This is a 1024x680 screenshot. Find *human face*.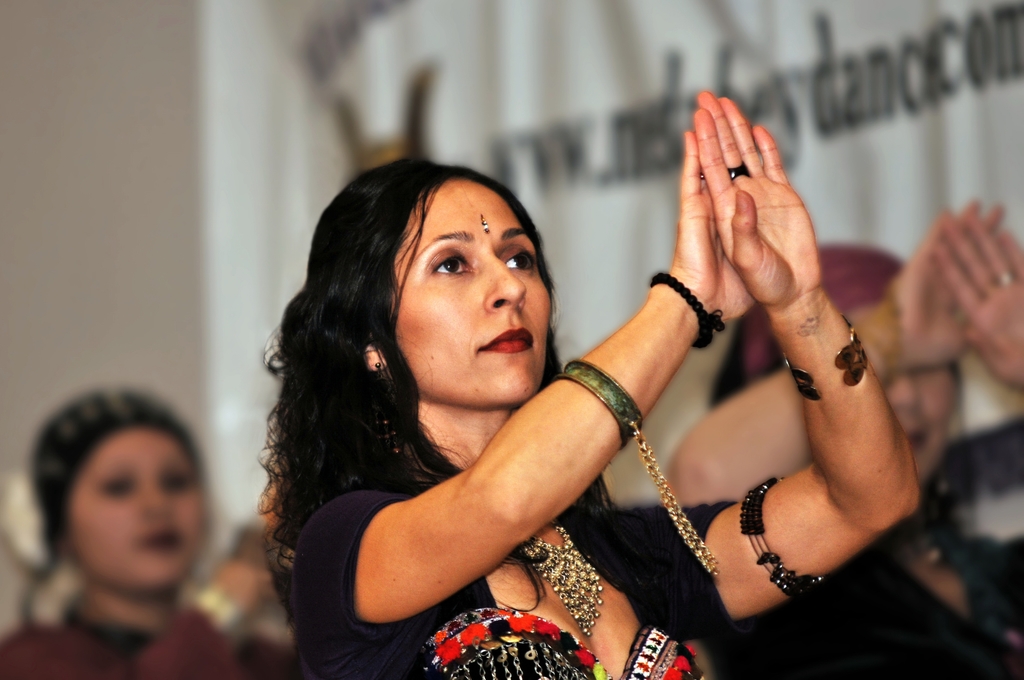
Bounding box: bbox(881, 359, 963, 486).
